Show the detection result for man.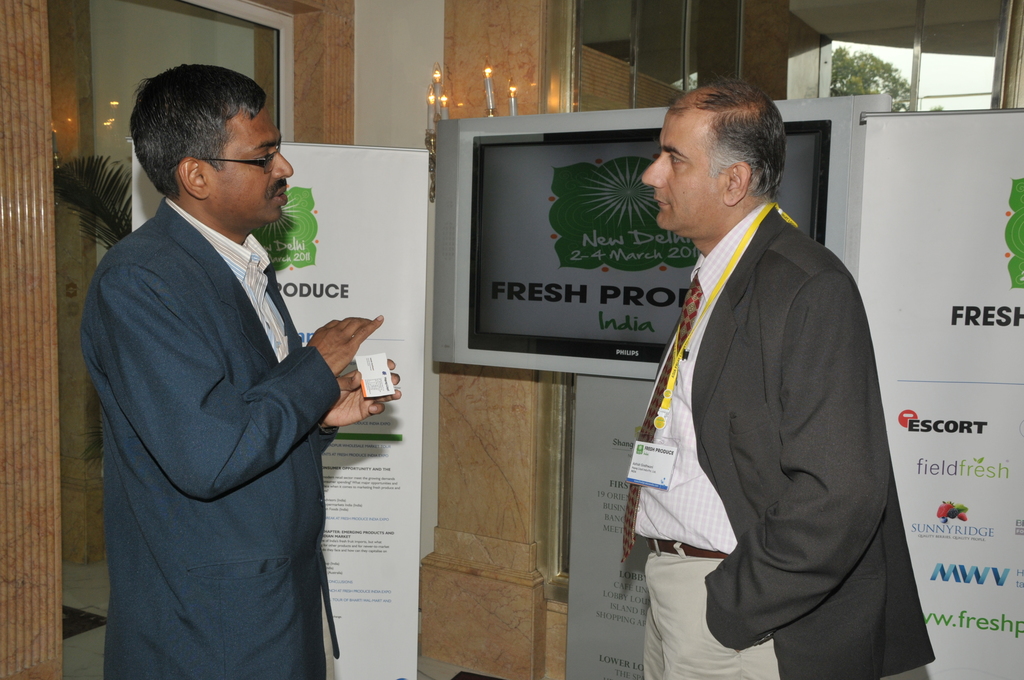
locate(627, 83, 943, 677).
